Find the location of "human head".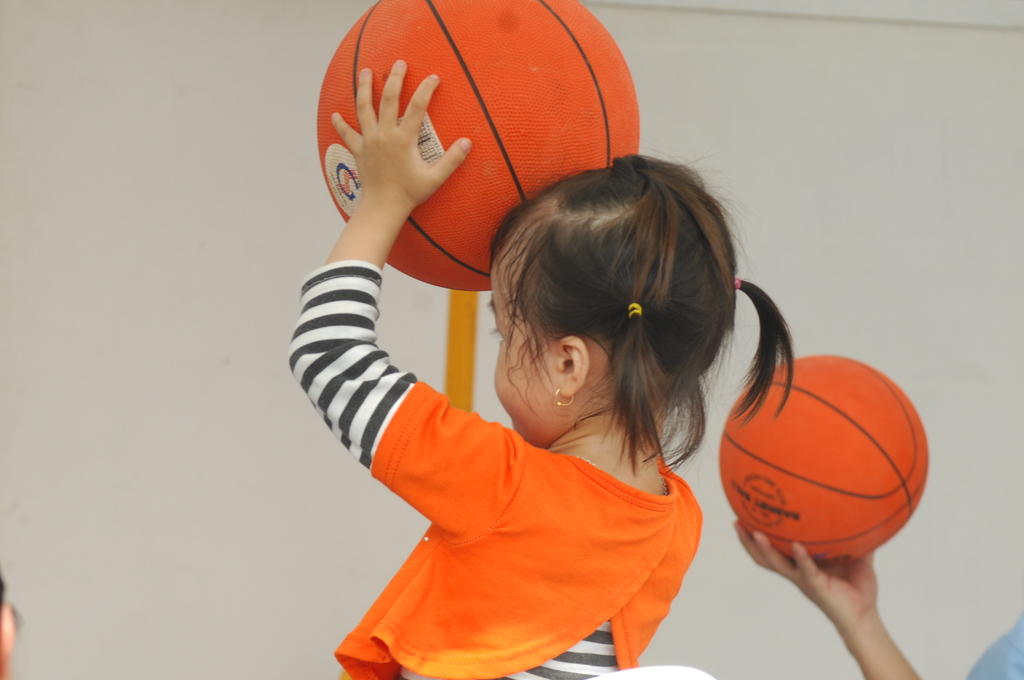
Location: <bbox>492, 158, 768, 448</bbox>.
